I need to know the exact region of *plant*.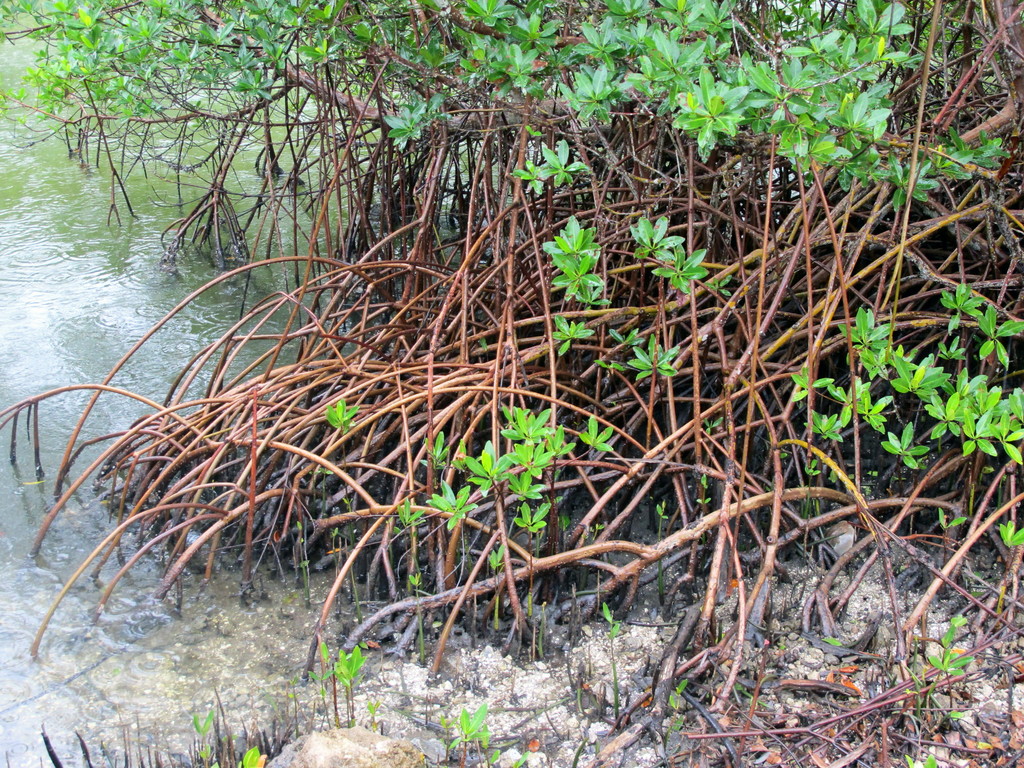
Region: <region>492, 538, 500, 609</region>.
